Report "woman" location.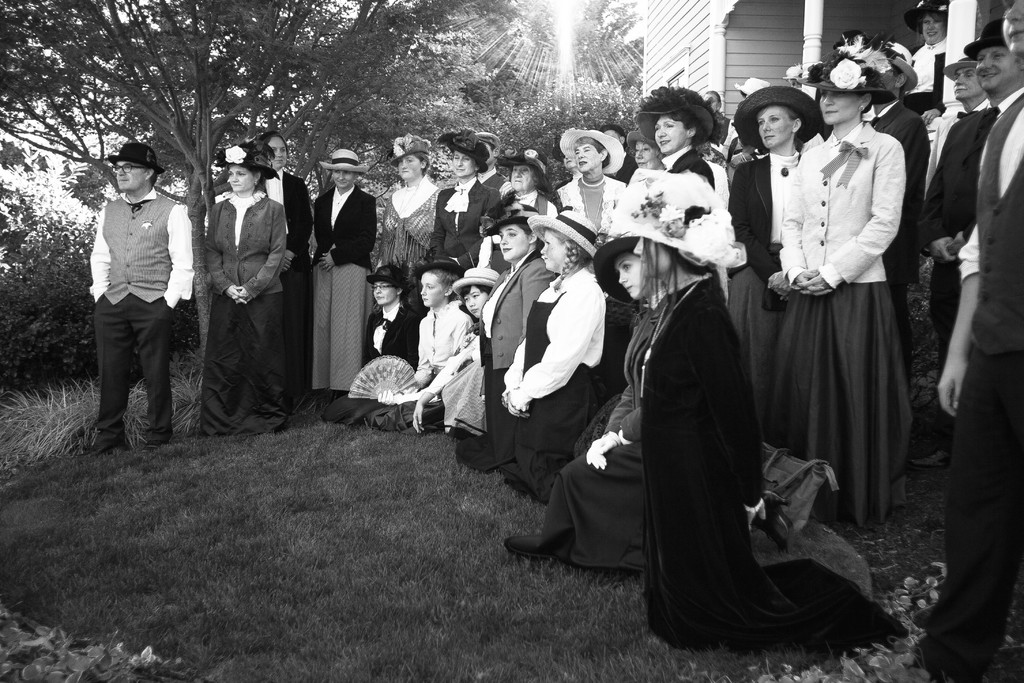
Report: 505 233 678 579.
